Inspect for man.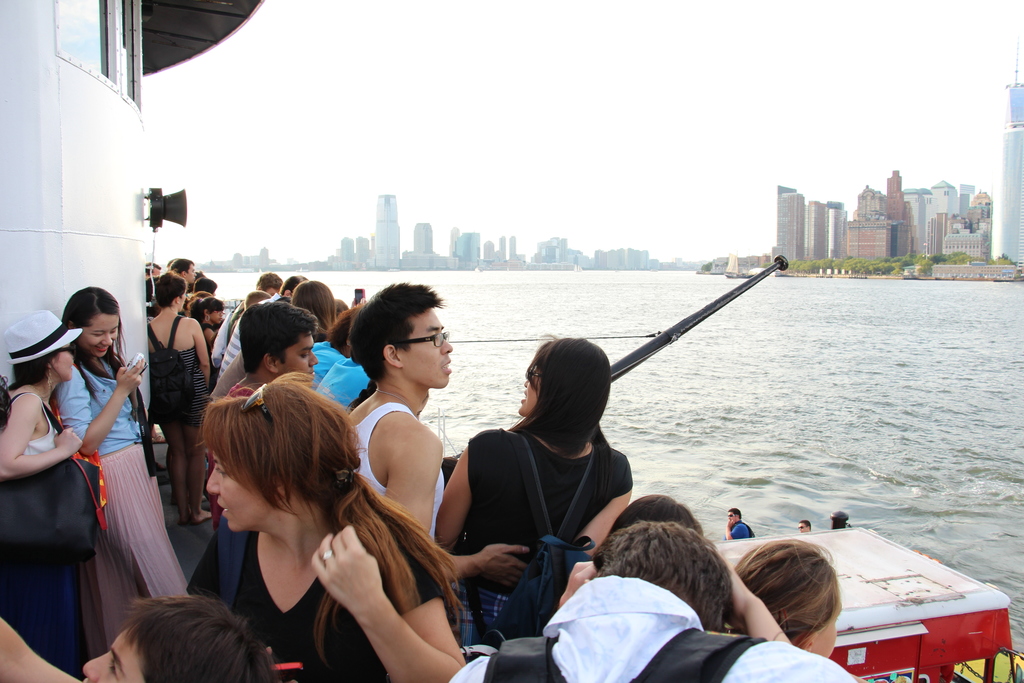
Inspection: locate(202, 300, 321, 529).
